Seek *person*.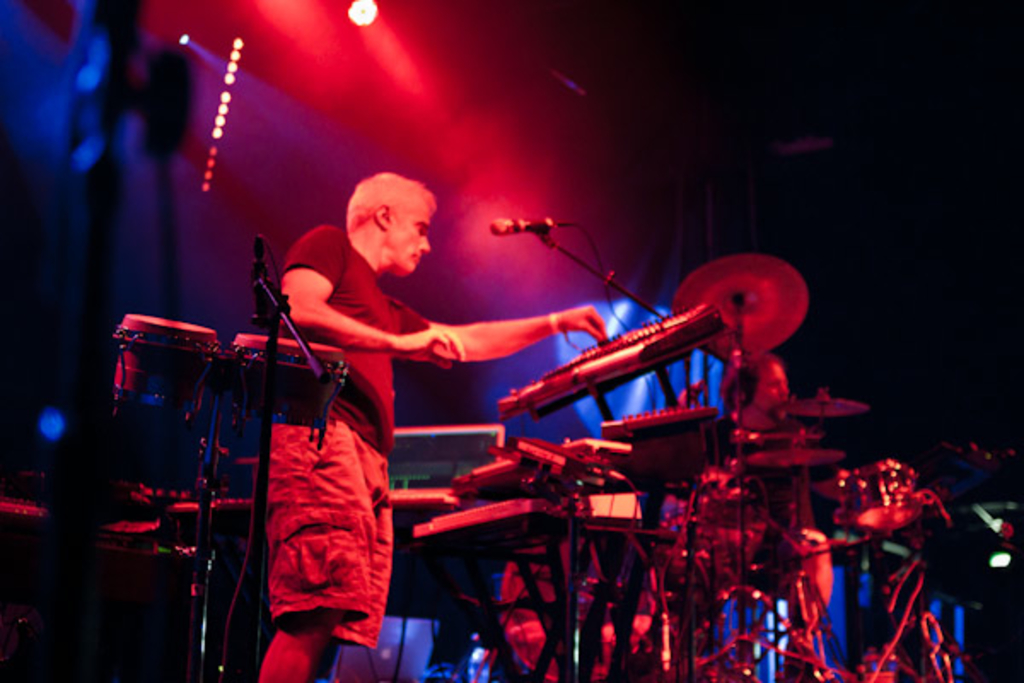
<bbox>717, 352, 795, 468</bbox>.
